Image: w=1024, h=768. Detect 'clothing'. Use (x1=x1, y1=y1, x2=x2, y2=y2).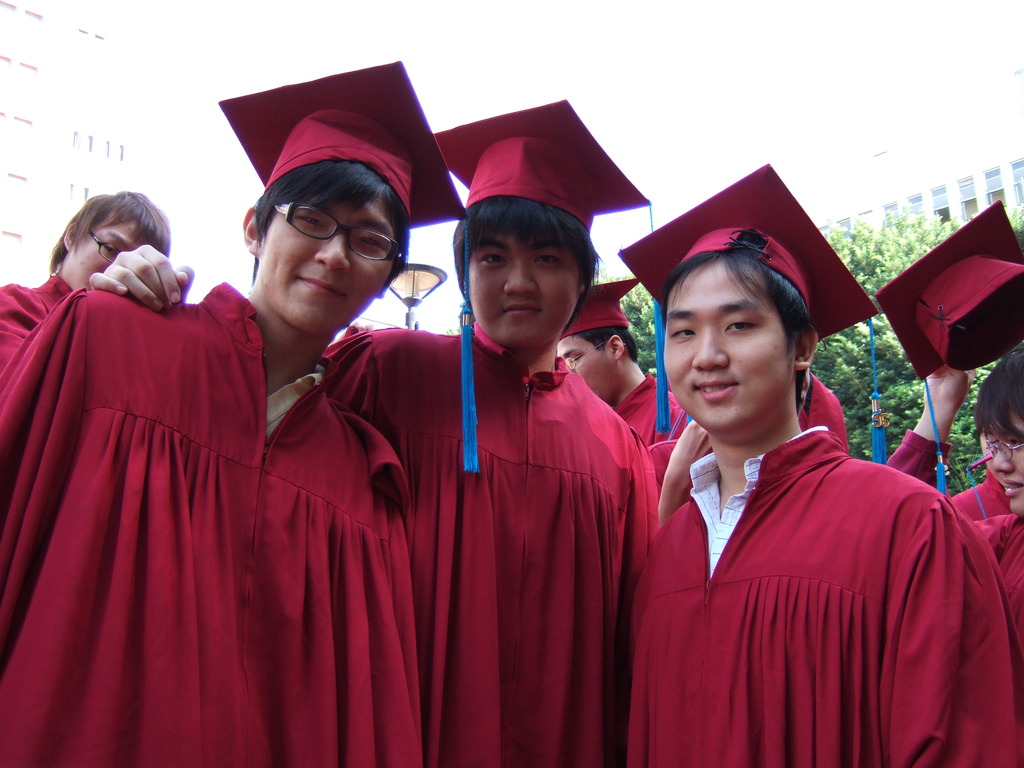
(x1=0, y1=281, x2=454, y2=767).
